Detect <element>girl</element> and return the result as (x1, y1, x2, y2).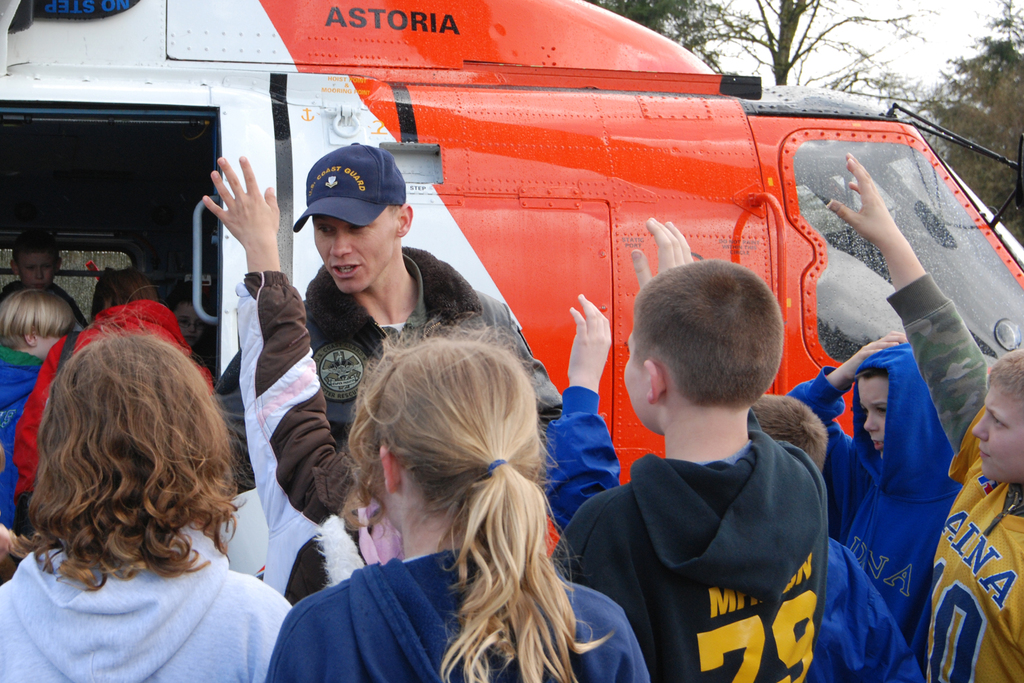
(0, 324, 296, 682).
